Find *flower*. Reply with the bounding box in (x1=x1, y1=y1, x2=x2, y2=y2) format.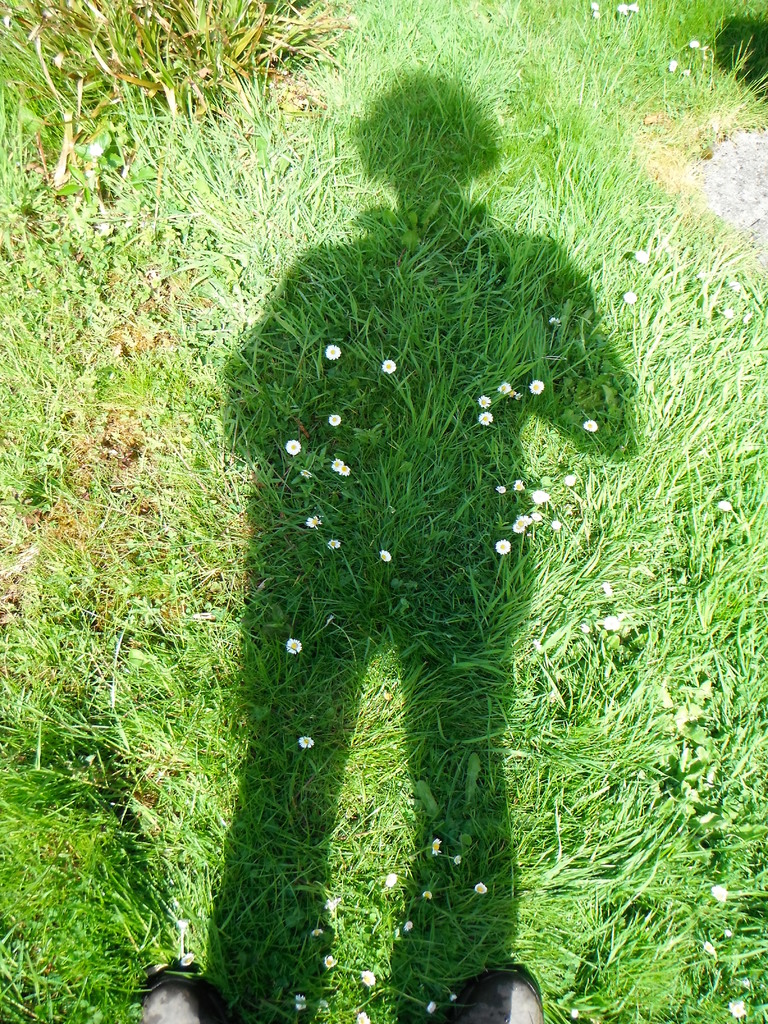
(x1=378, y1=547, x2=392, y2=563).
